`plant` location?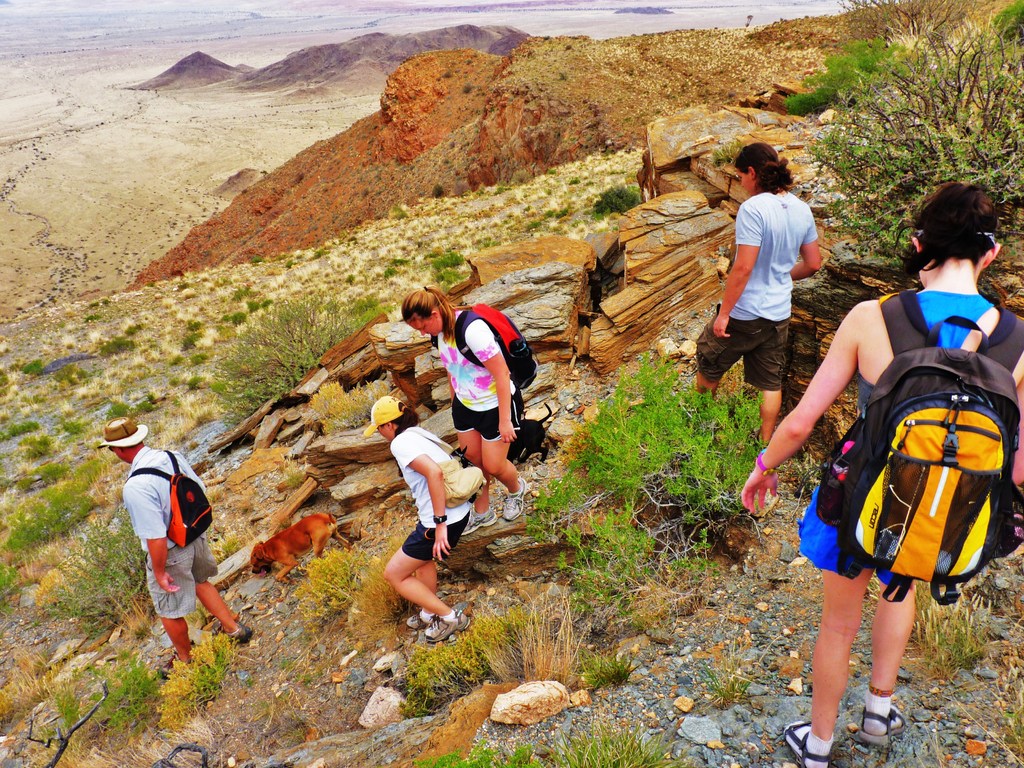
left=911, top=578, right=1017, bottom=678
